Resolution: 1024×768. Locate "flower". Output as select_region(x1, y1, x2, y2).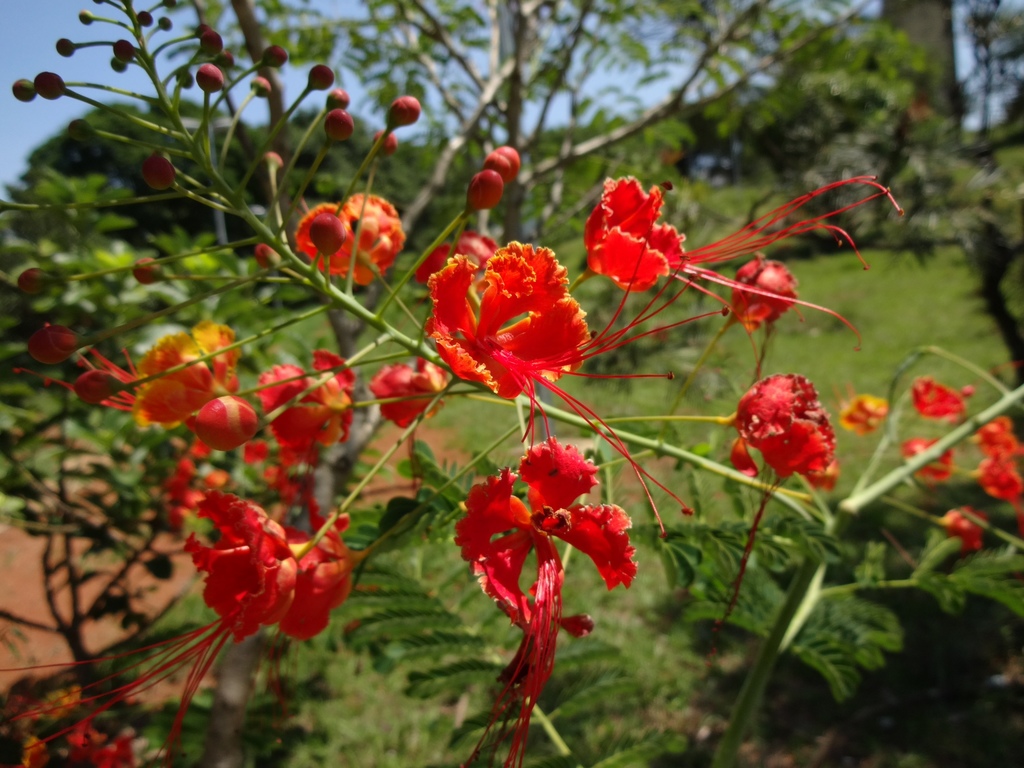
select_region(251, 352, 366, 464).
